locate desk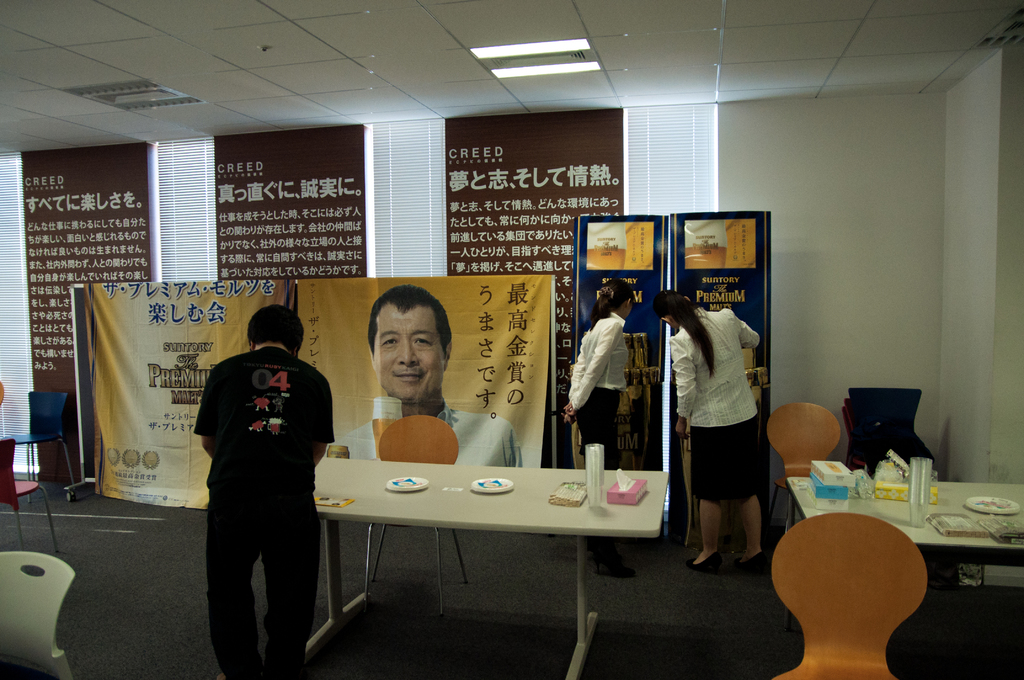
304, 434, 711, 655
